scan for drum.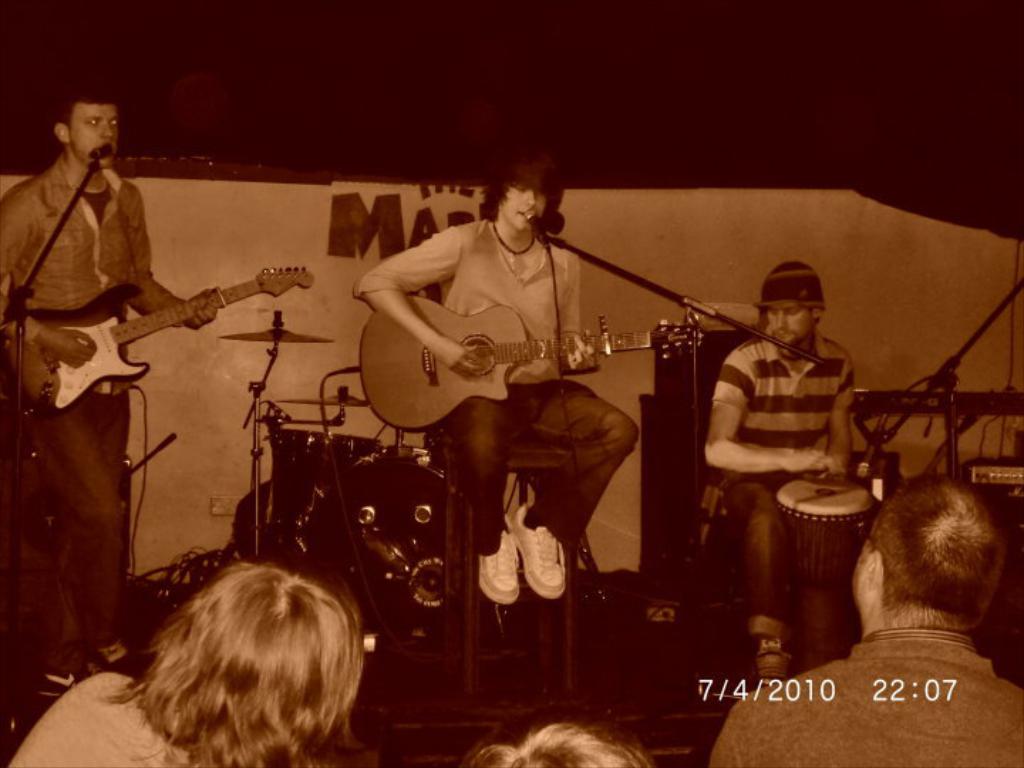
Scan result: bbox=(273, 431, 383, 546).
